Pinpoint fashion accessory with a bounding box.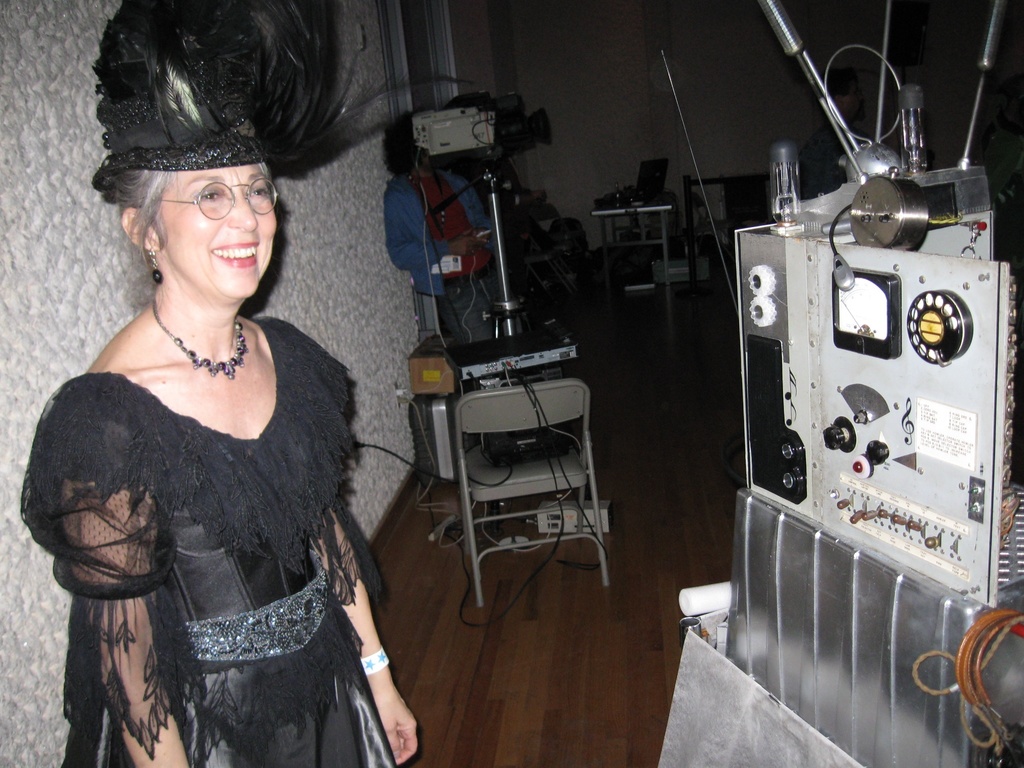
box=[149, 297, 248, 376].
